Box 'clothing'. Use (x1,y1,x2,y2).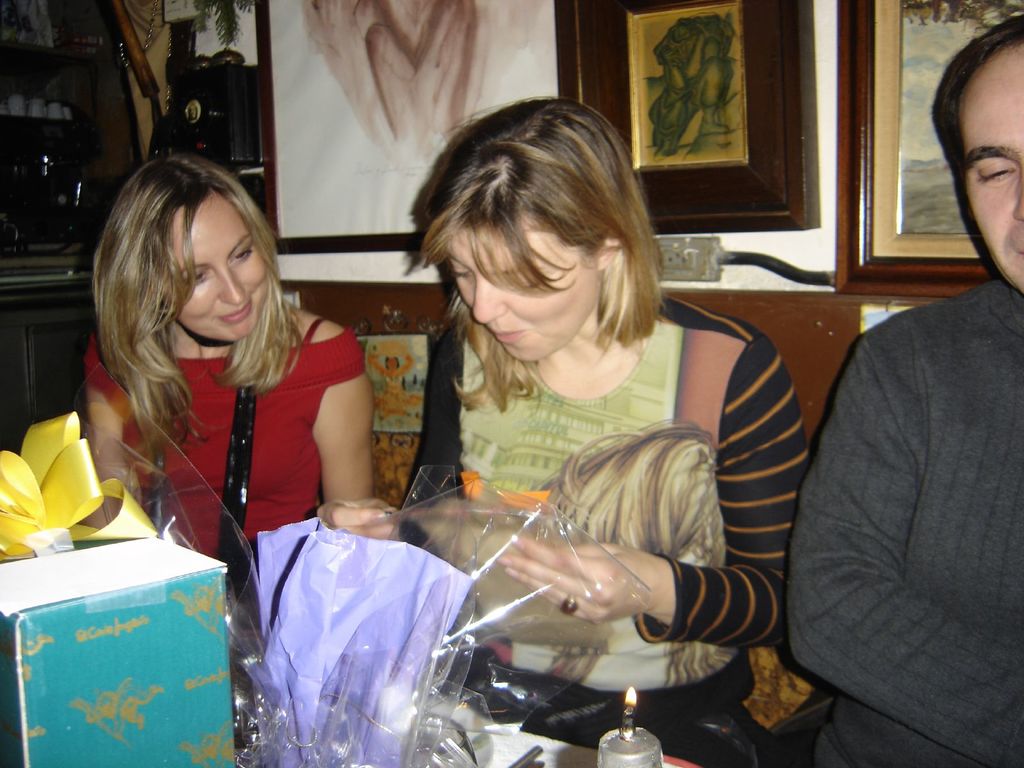
(397,298,810,764).
